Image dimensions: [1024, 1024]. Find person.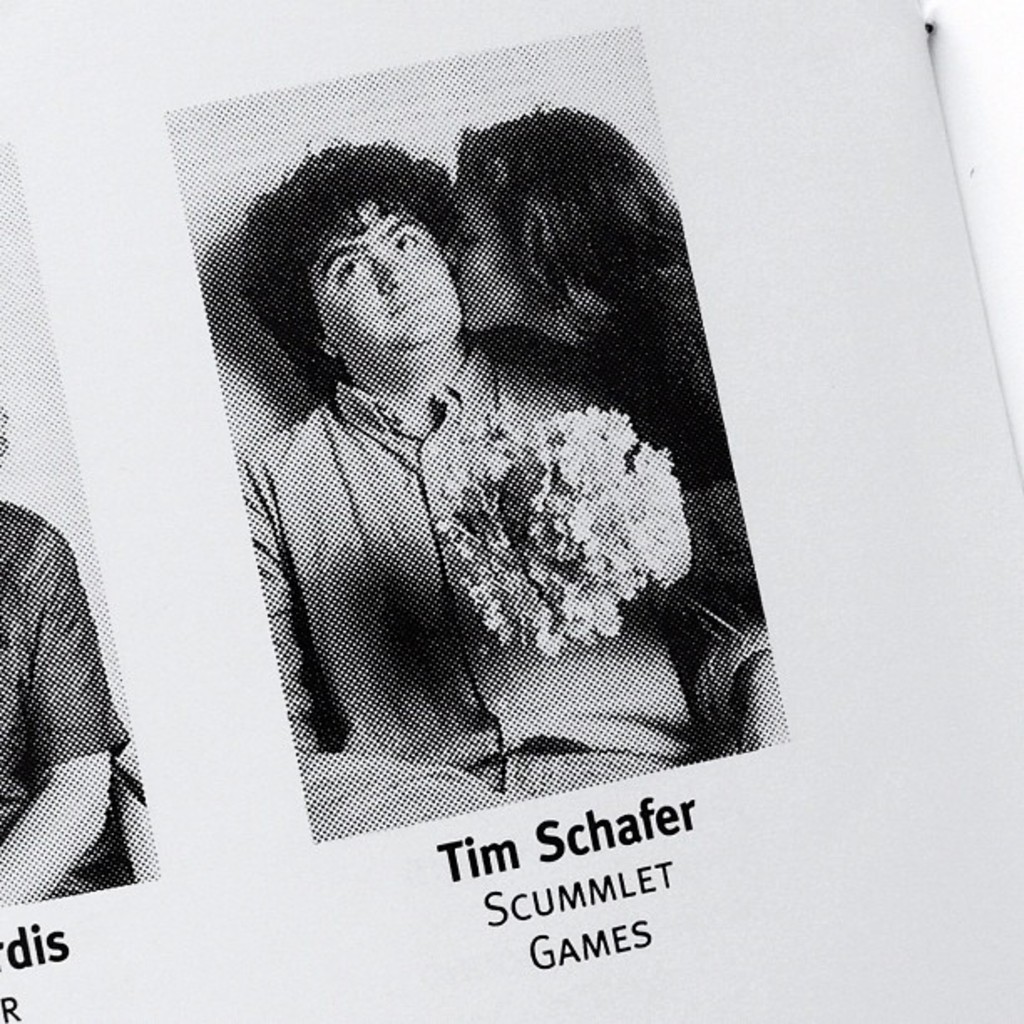
[443,110,770,616].
